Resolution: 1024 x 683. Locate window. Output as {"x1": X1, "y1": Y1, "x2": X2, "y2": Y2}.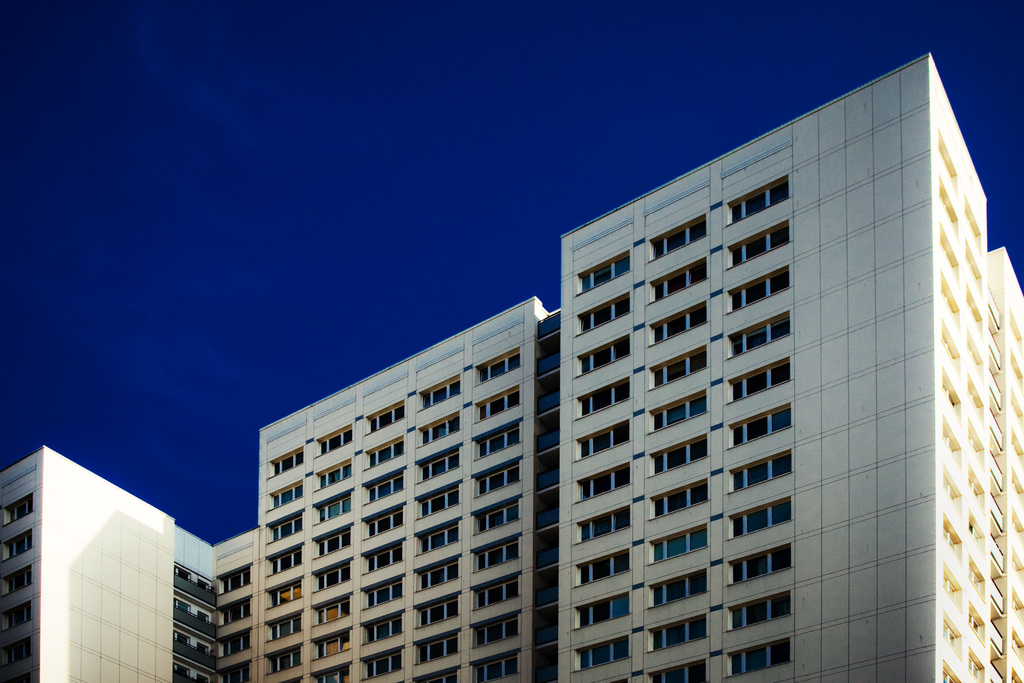
{"x1": 365, "y1": 397, "x2": 398, "y2": 429}.
